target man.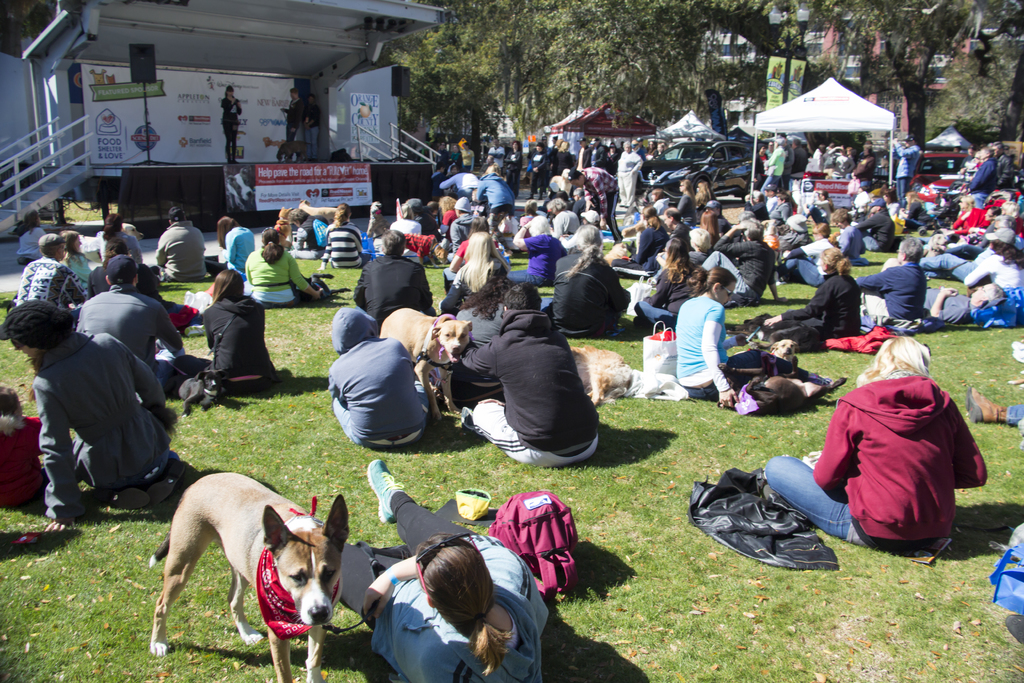
Target region: {"left": 894, "top": 135, "right": 917, "bottom": 207}.
